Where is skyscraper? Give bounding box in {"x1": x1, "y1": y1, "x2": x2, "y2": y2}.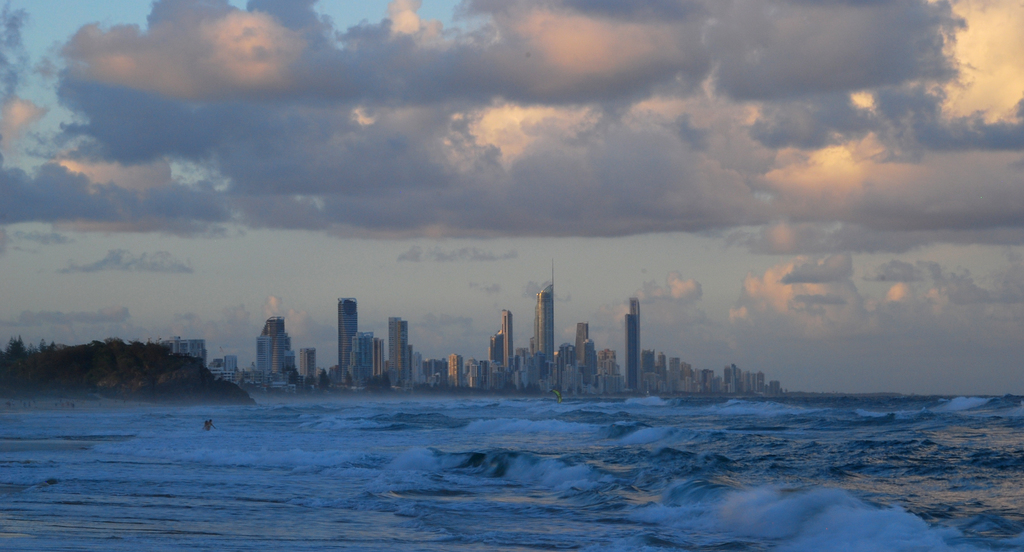
{"x1": 253, "y1": 311, "x2": 294, "y2": 382}.
